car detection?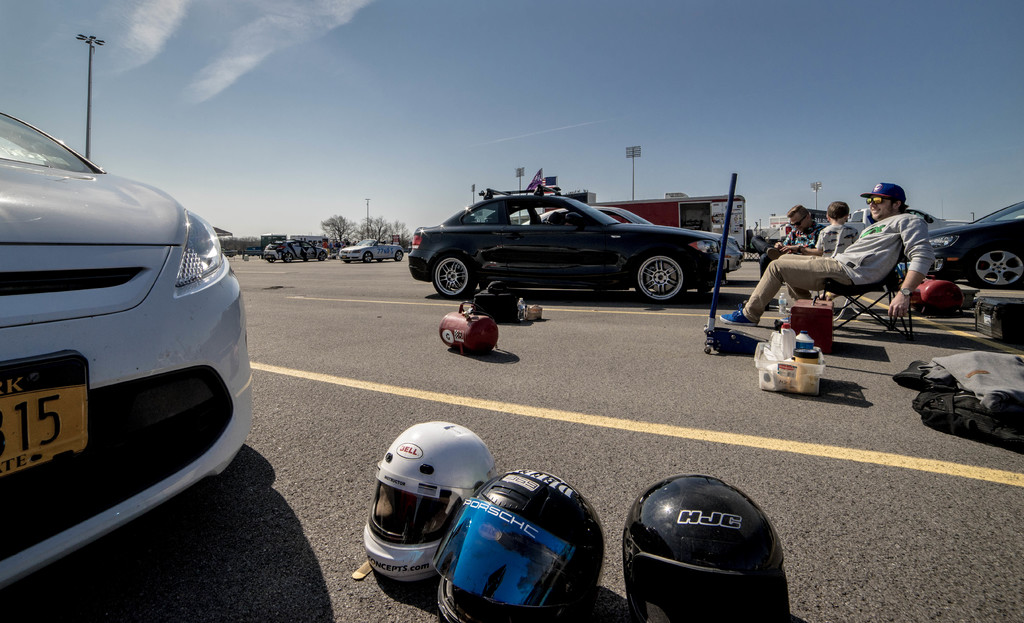
bbox=(925, 200, 1023, 286)
